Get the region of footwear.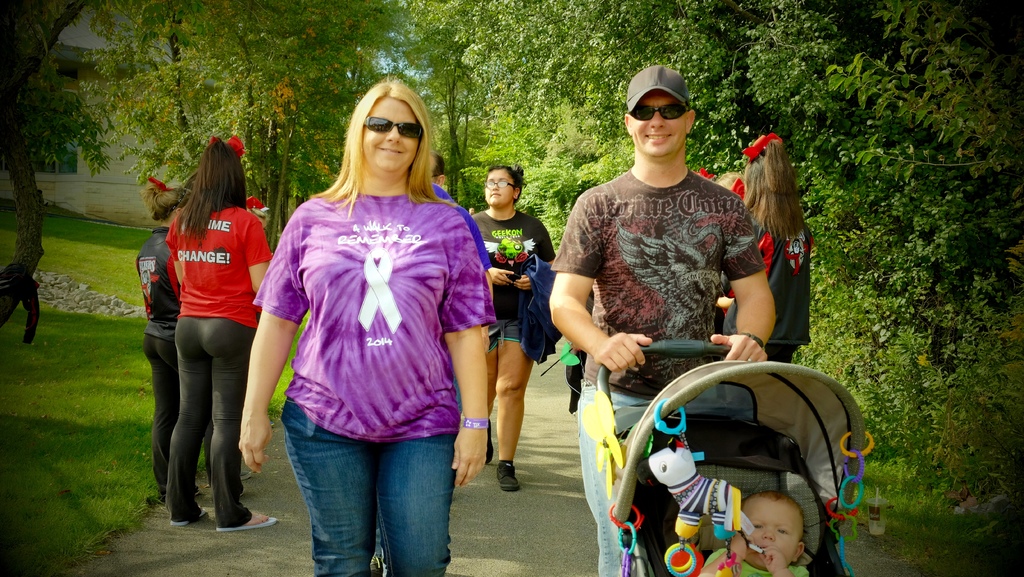
select_region(156, 488, 196, 504).
